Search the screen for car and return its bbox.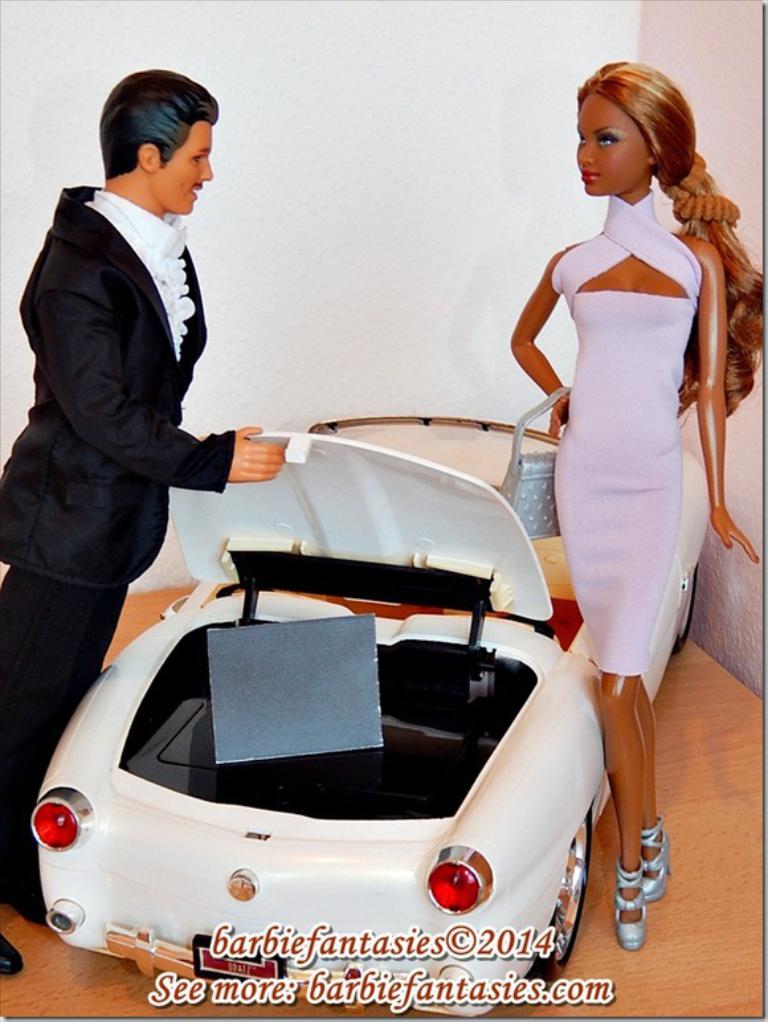
Found: (17,416,699,1019).
